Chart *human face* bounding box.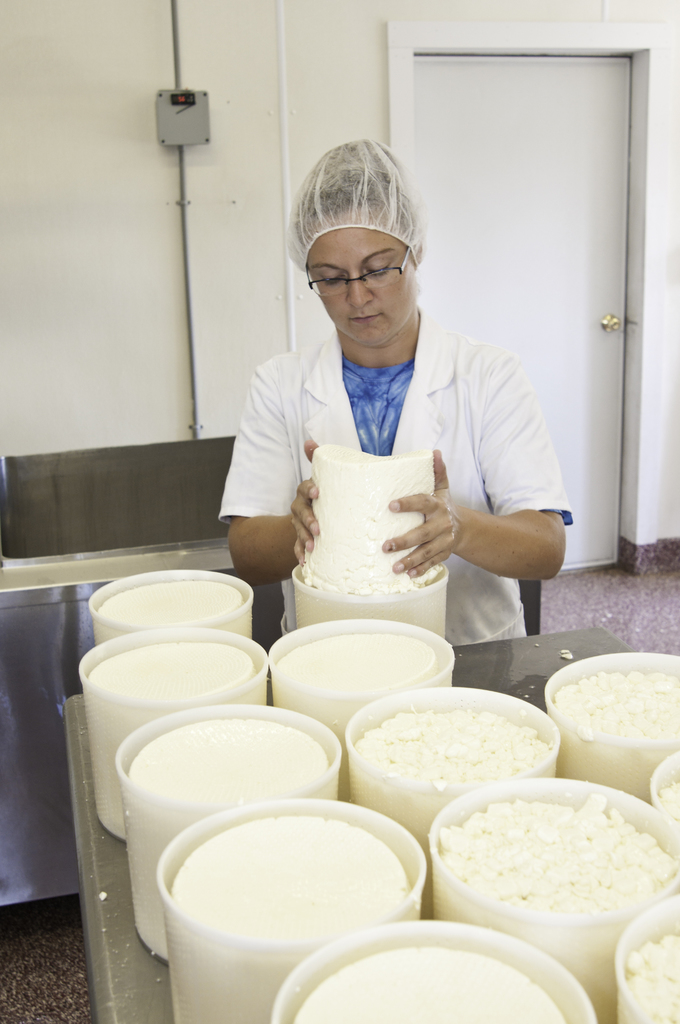
Charted: [x1=300, y1=213, x2=426, y2=344].
